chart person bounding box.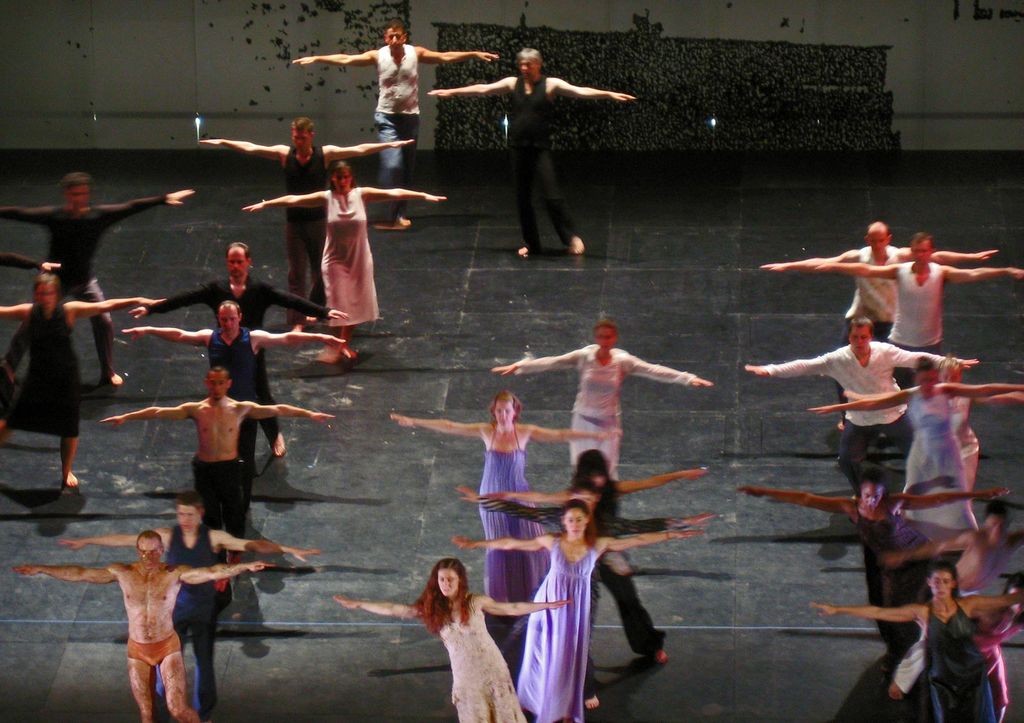
Charted: <box>334,559,579,722</box>.
